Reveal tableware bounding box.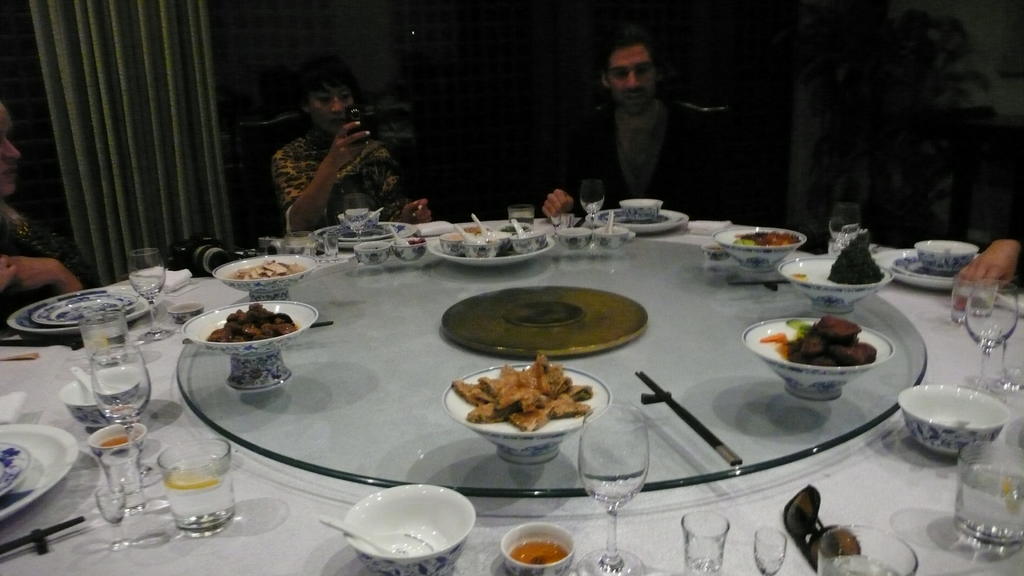
Revealed: rect(94, 482, 136, 554).
